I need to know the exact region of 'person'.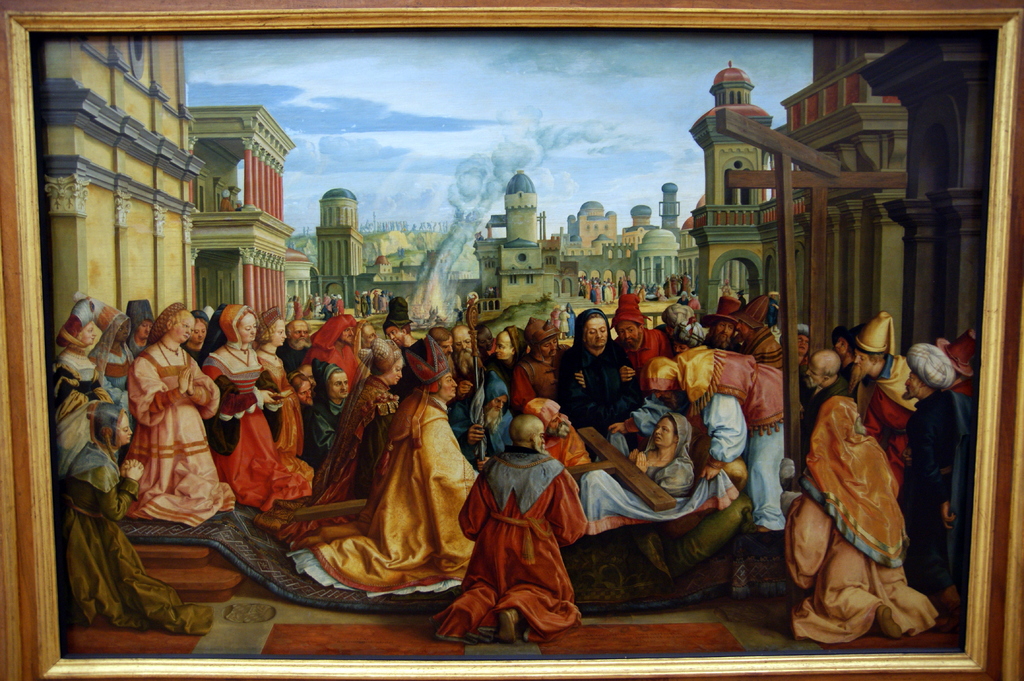
Region: crop(461, 397, 580, 644).
